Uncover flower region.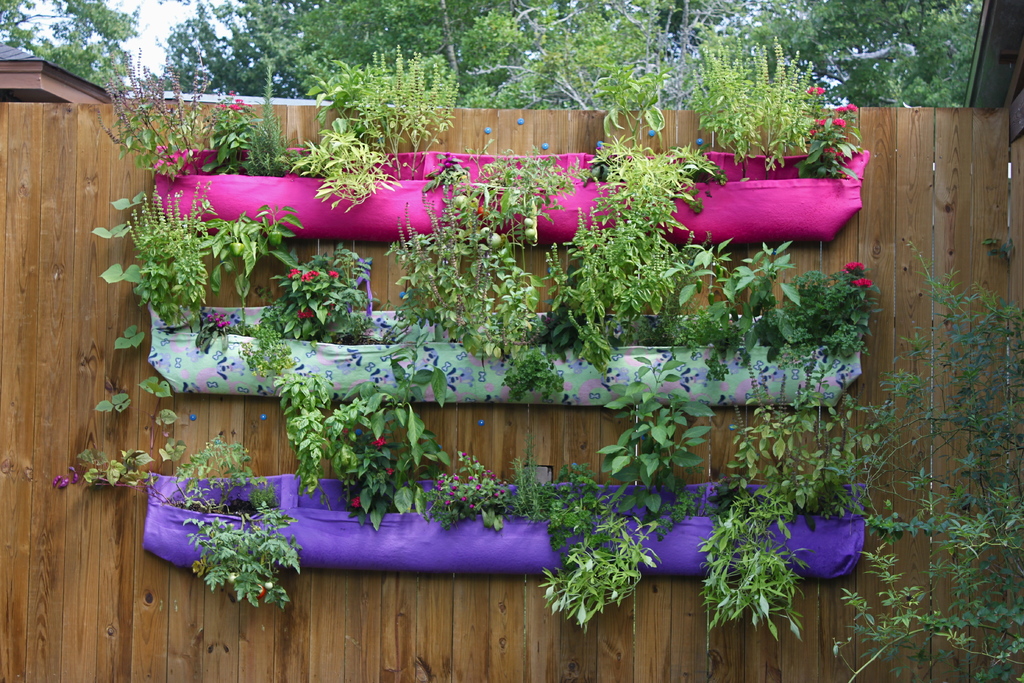
Uncovered: [left=850, top=272, right=875, bottom=286].
